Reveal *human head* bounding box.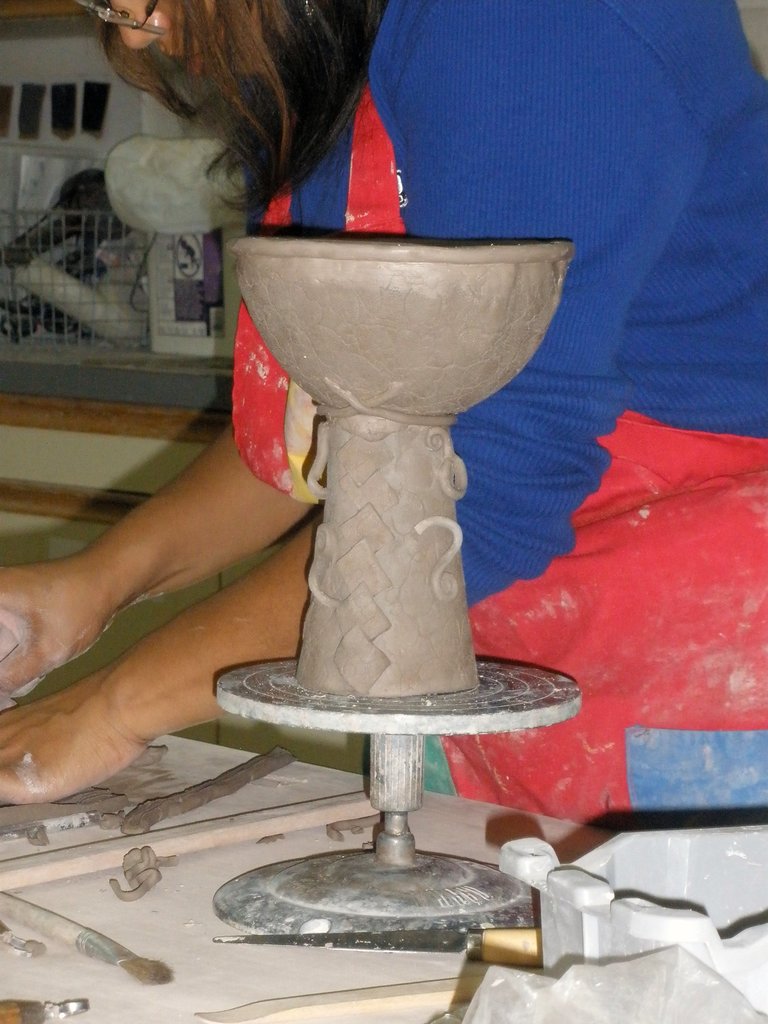
Revealed: box(77, 0, 394, 72).
